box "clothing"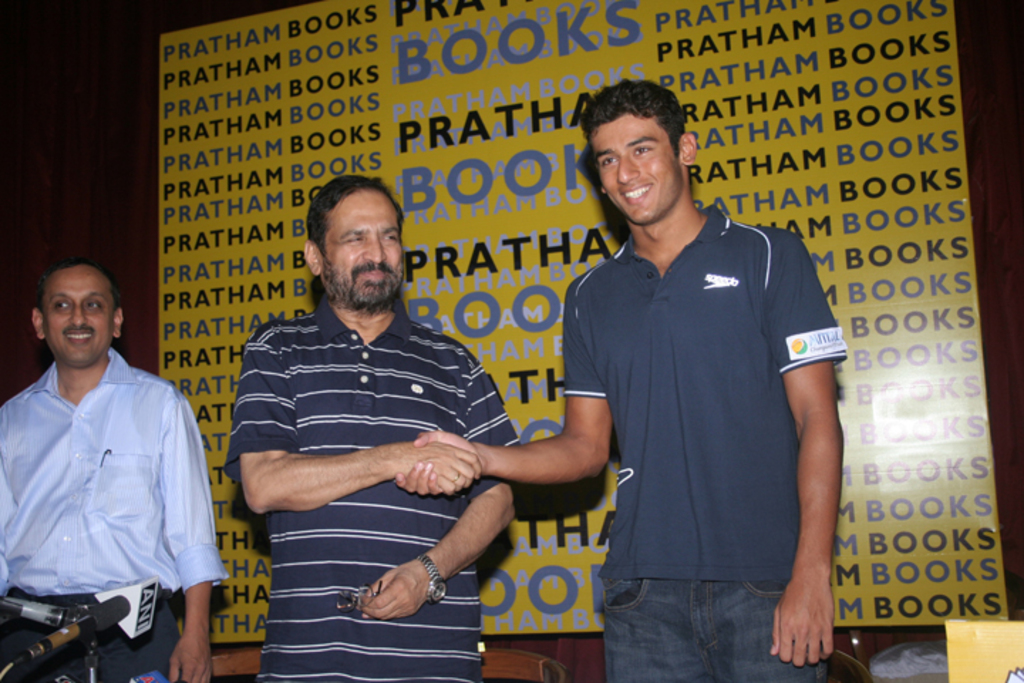
<box>232,293,521,682</box>
